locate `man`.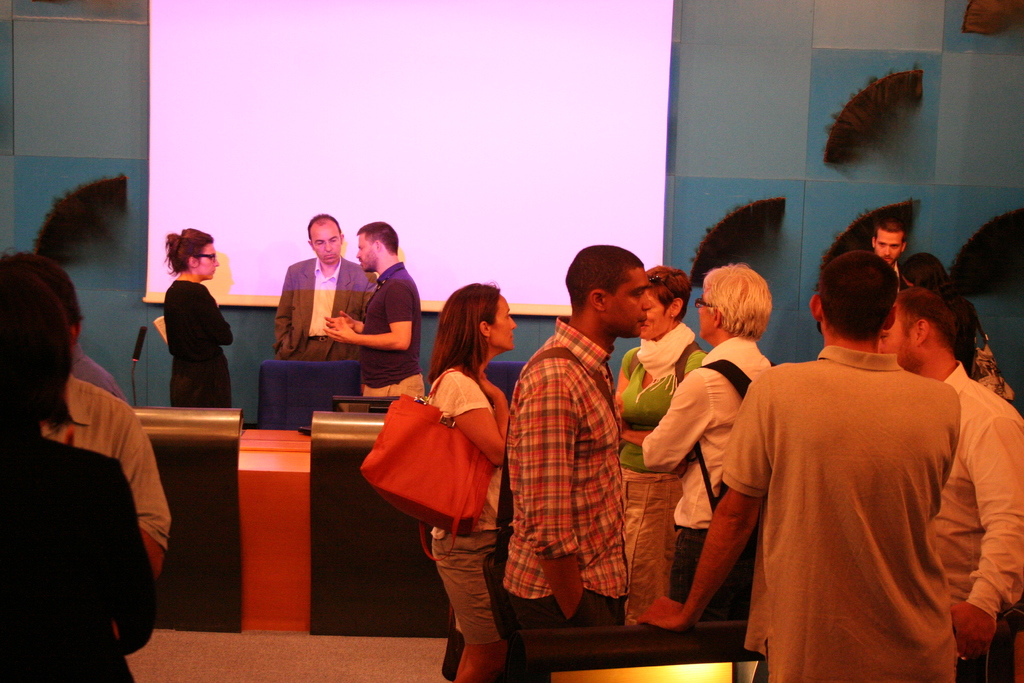
Bounding box: box(870, 217, 911, 302).
